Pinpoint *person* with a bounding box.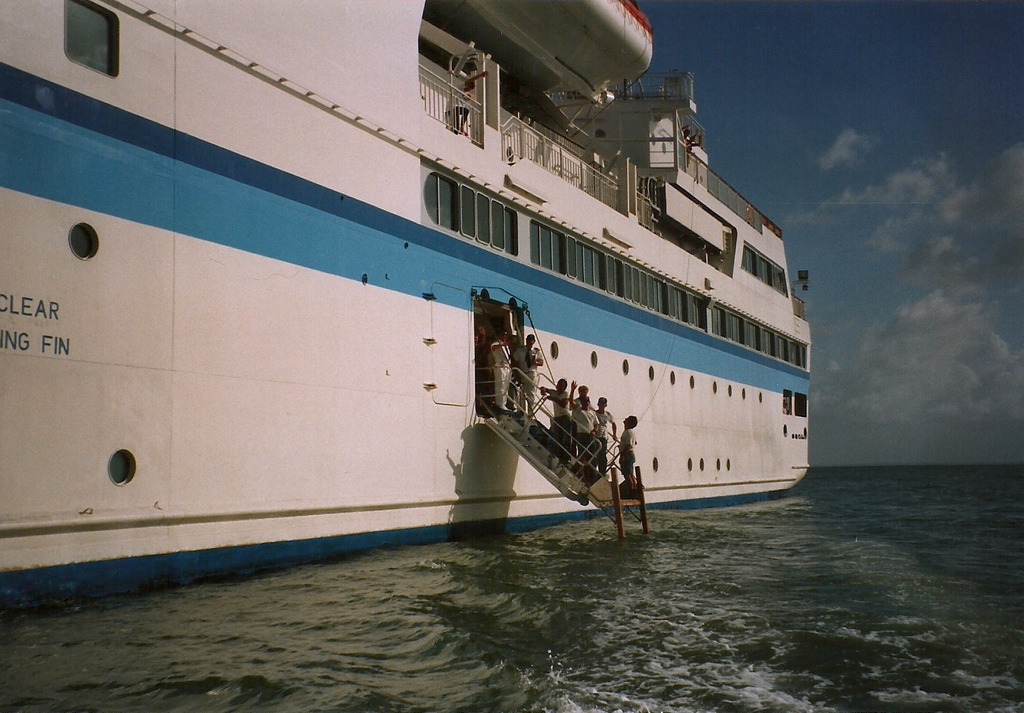
crop(618, 413, 638, 488).
